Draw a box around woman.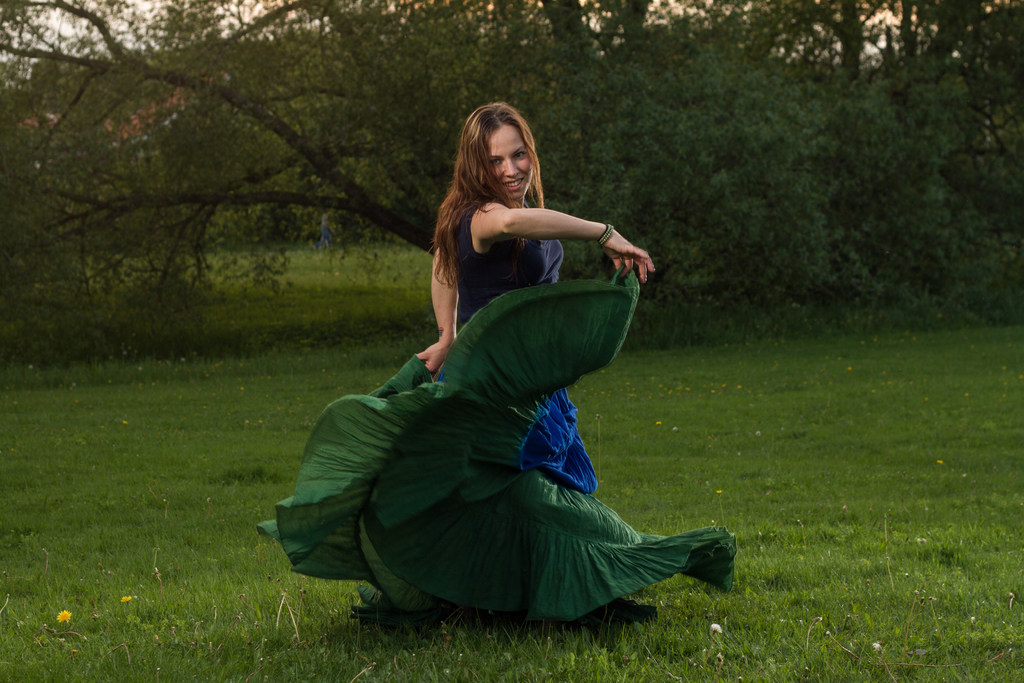
box(270, 126, 785, 655).
